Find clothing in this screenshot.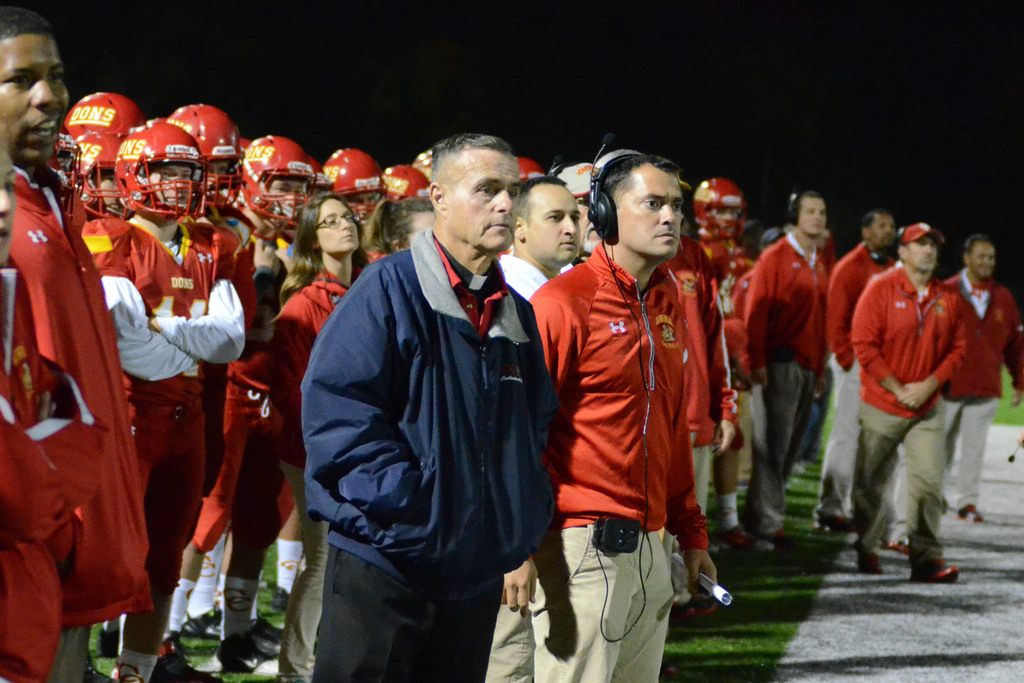
The bounding box for clothing is Rect(945, 263, 1023, 509).
